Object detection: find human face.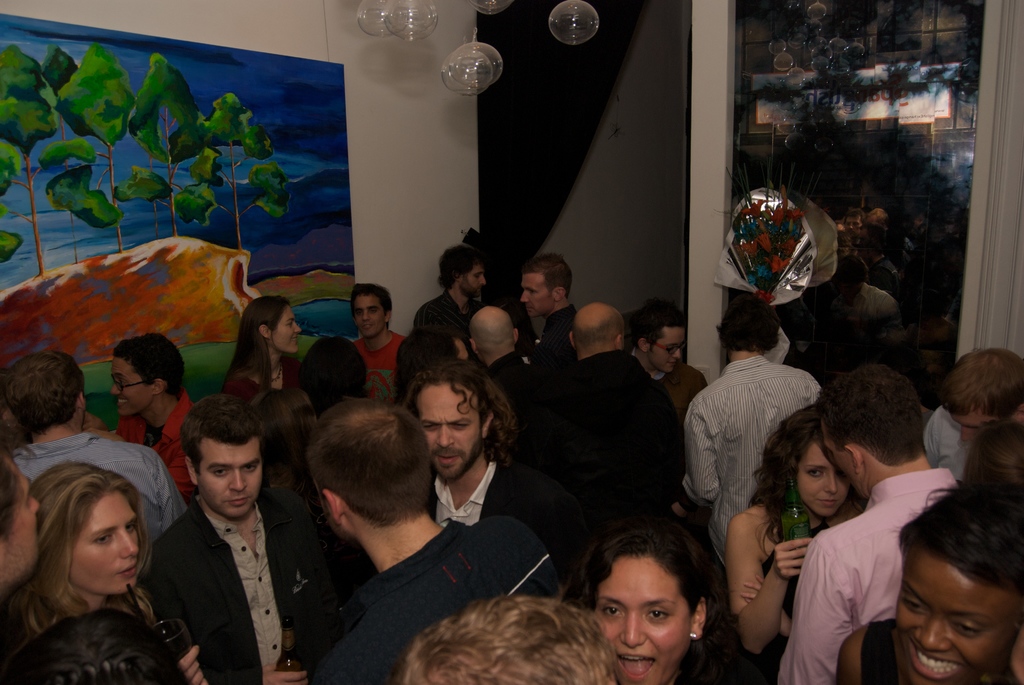
<box>0,457,40,582</box>.
